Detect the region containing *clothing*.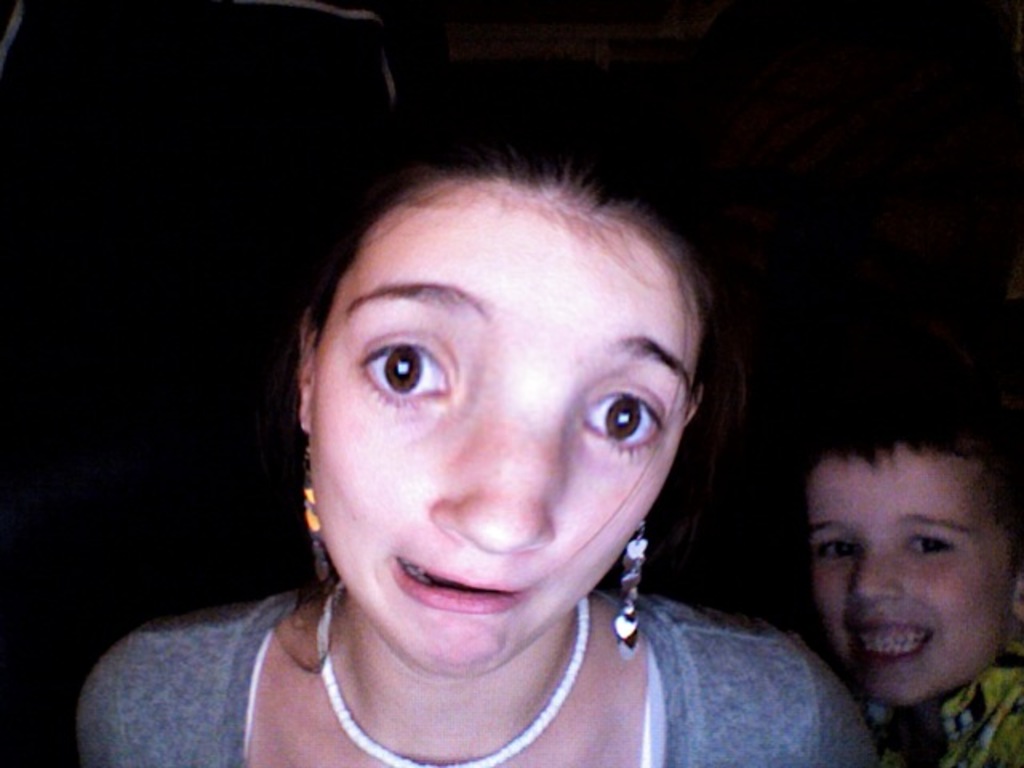
rect(856, 645, 1022, 766).
